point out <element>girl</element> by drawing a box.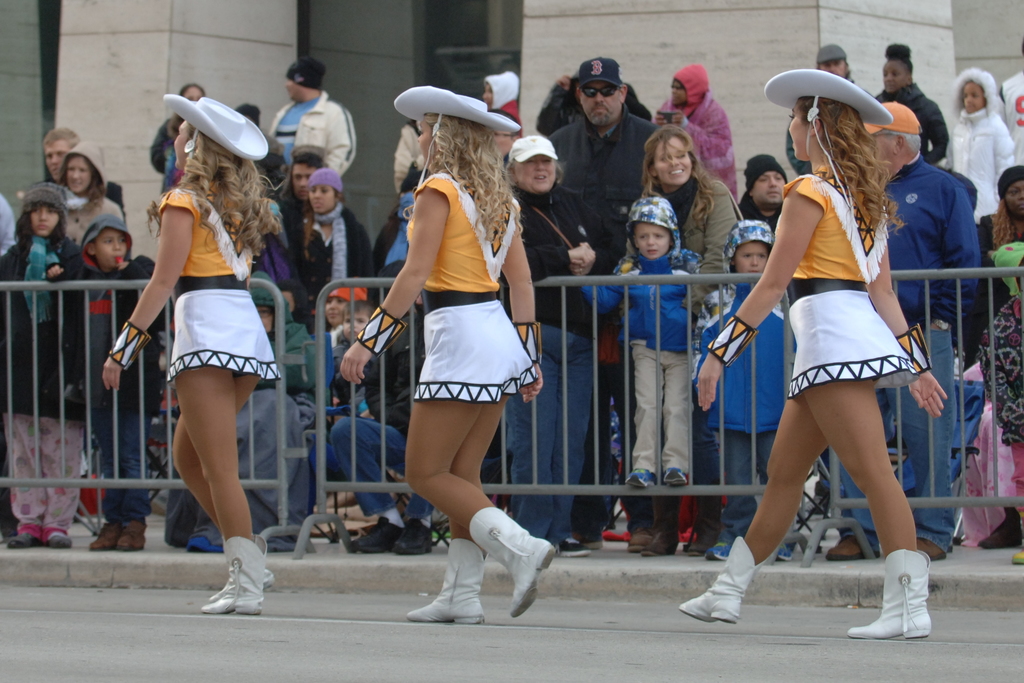
(left=691, top=63, right=952, bottom=642).
